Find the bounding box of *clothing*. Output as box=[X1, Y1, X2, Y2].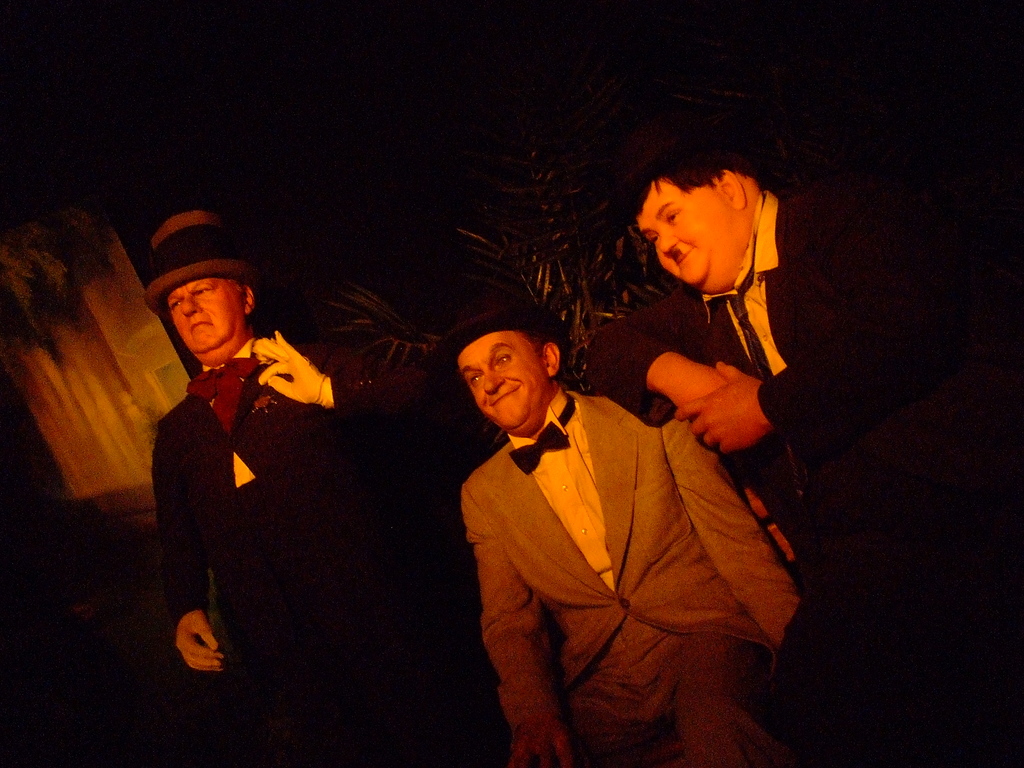
box=[456, 314, 812, 749].
